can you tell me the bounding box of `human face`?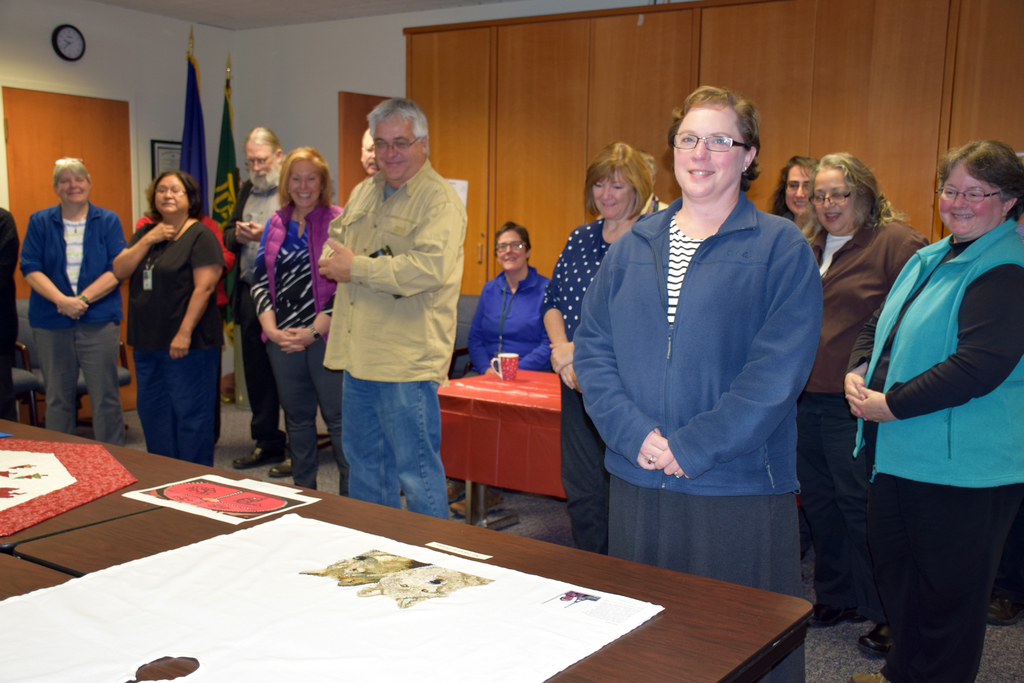
l=813, t=167, r=851, b=229.
